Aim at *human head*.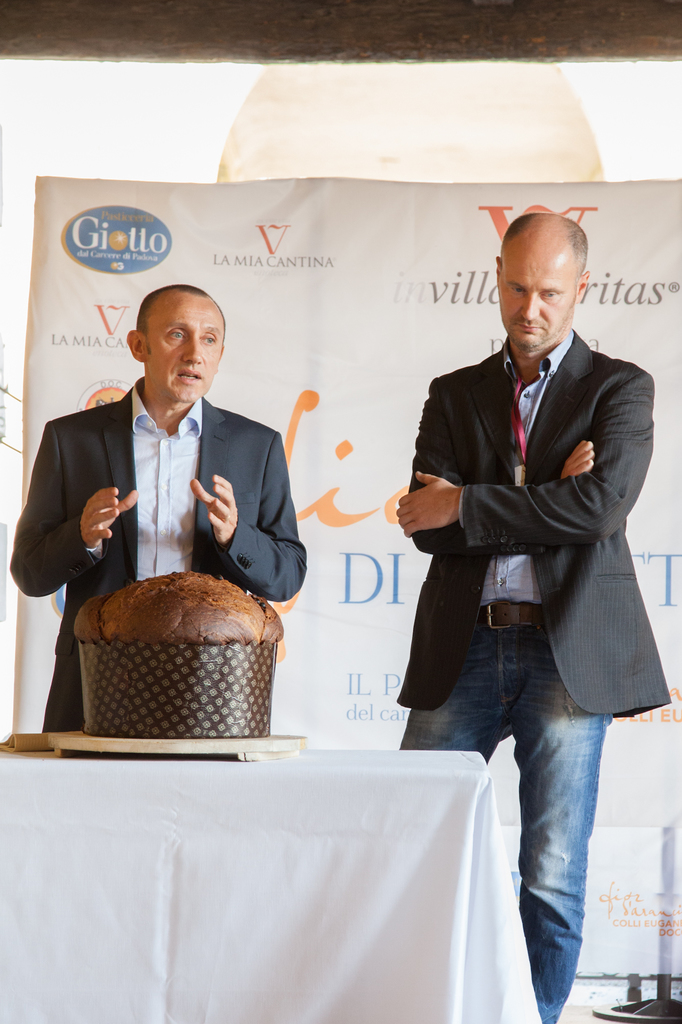
Aimed at region(120, 280, 237, 404).
